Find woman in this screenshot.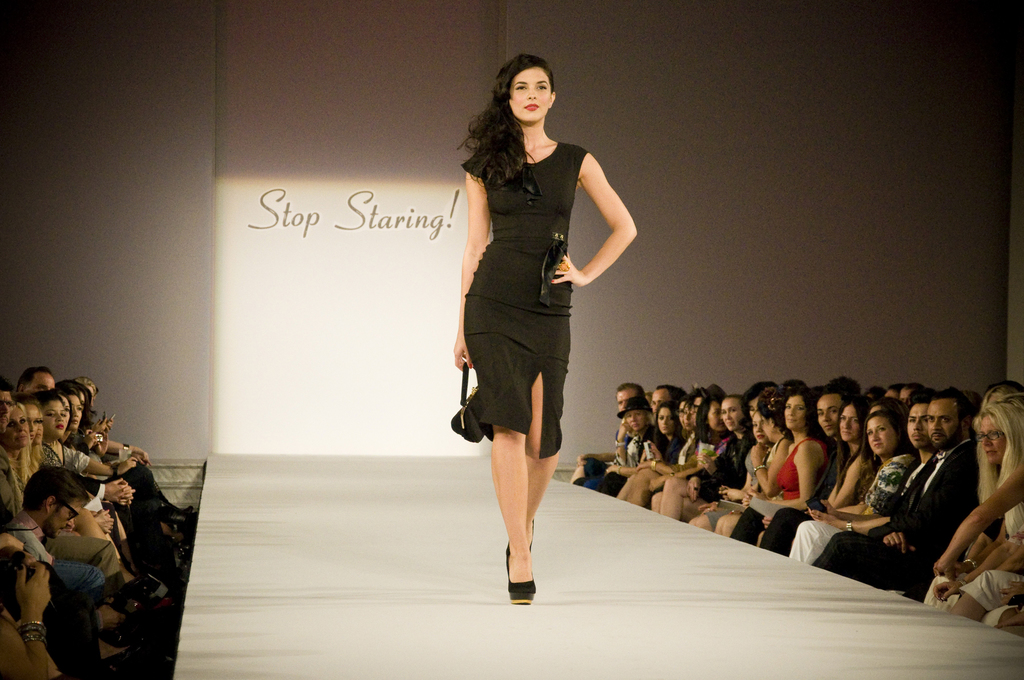
The bounding box for woman is [x1=648, y1=400, x2=726, y2=522].
